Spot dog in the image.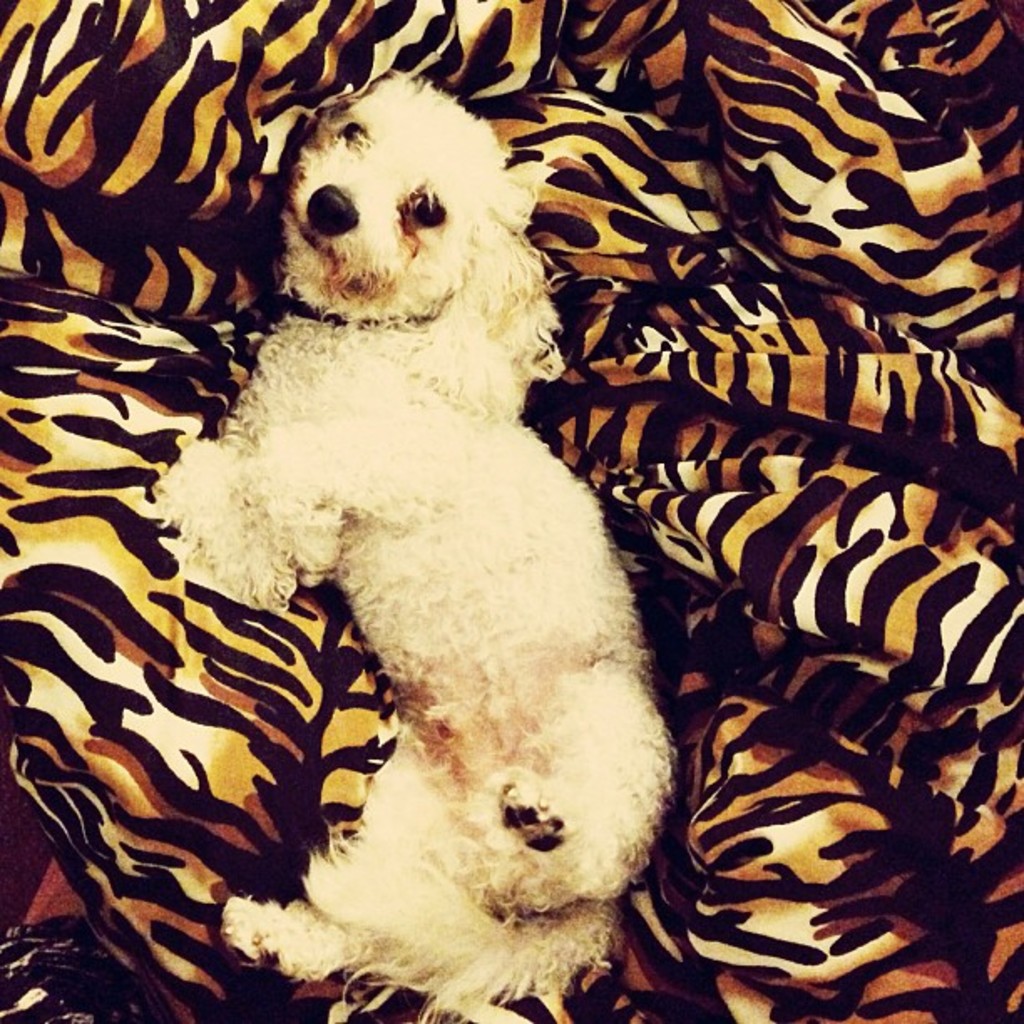
dog found at {"x1": 142, "y1": 64, "x2": 681, "y2": 1022}.
